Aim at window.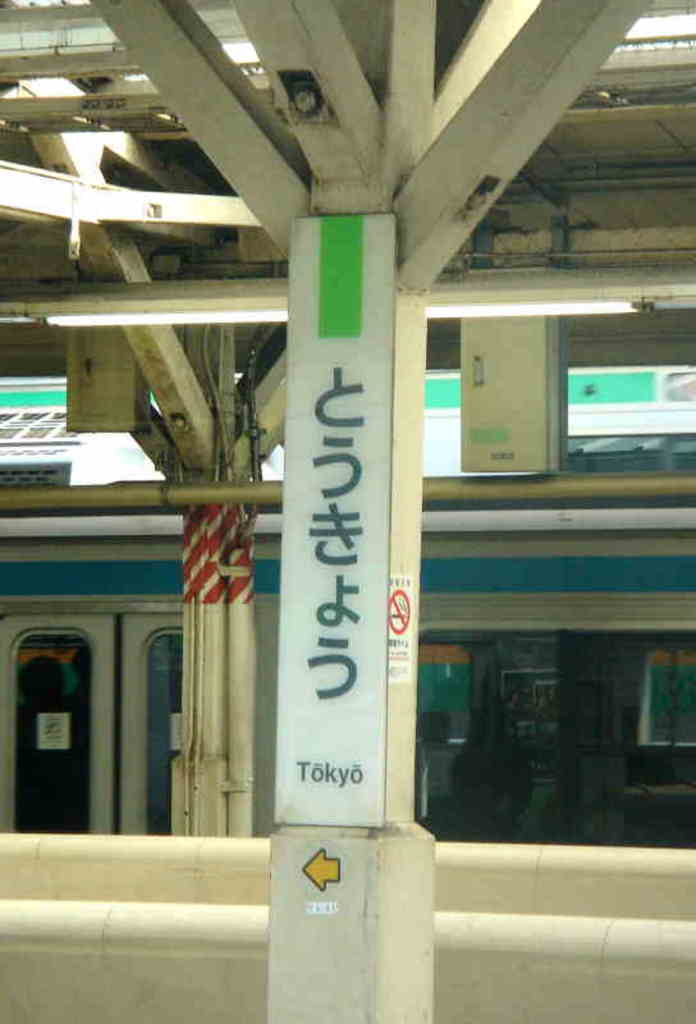
Aimed at 145 634 189 833.
